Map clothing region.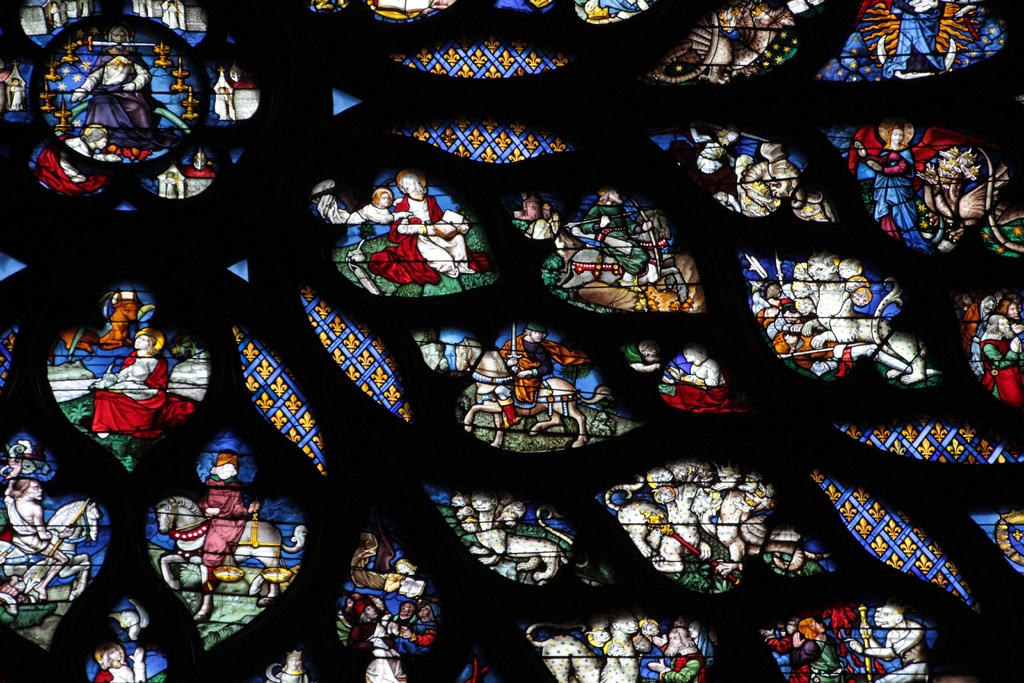
Mapped to 980 331 1023 403.
